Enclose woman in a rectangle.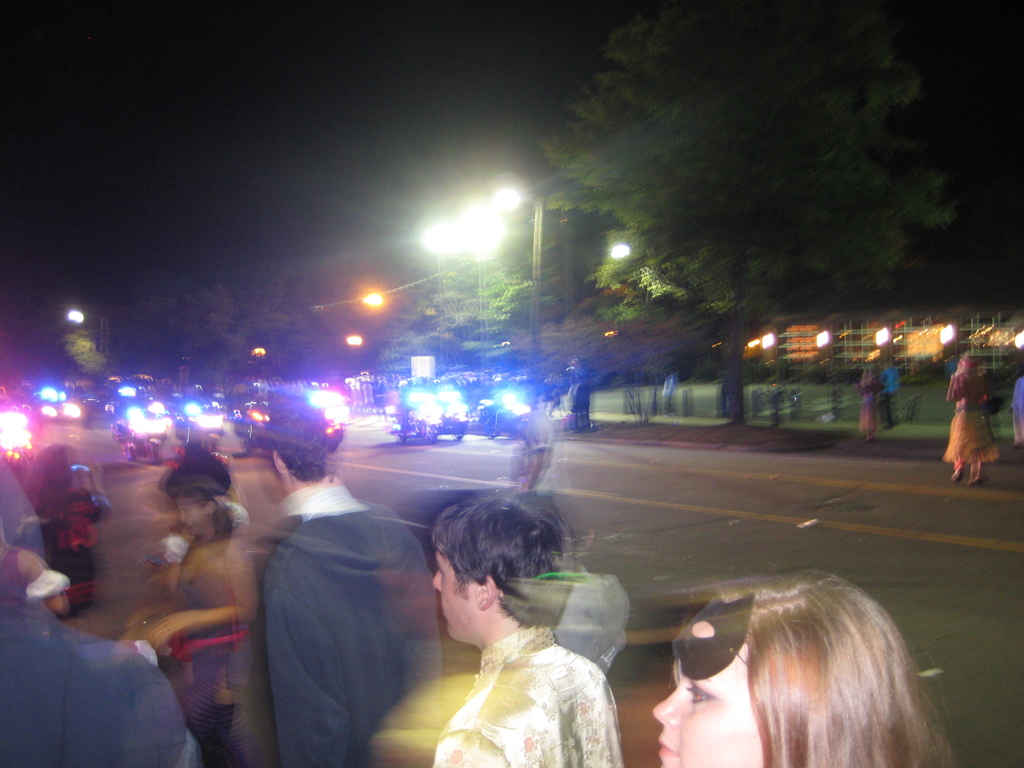
left=597, top=548, right=990, bottom=767.
